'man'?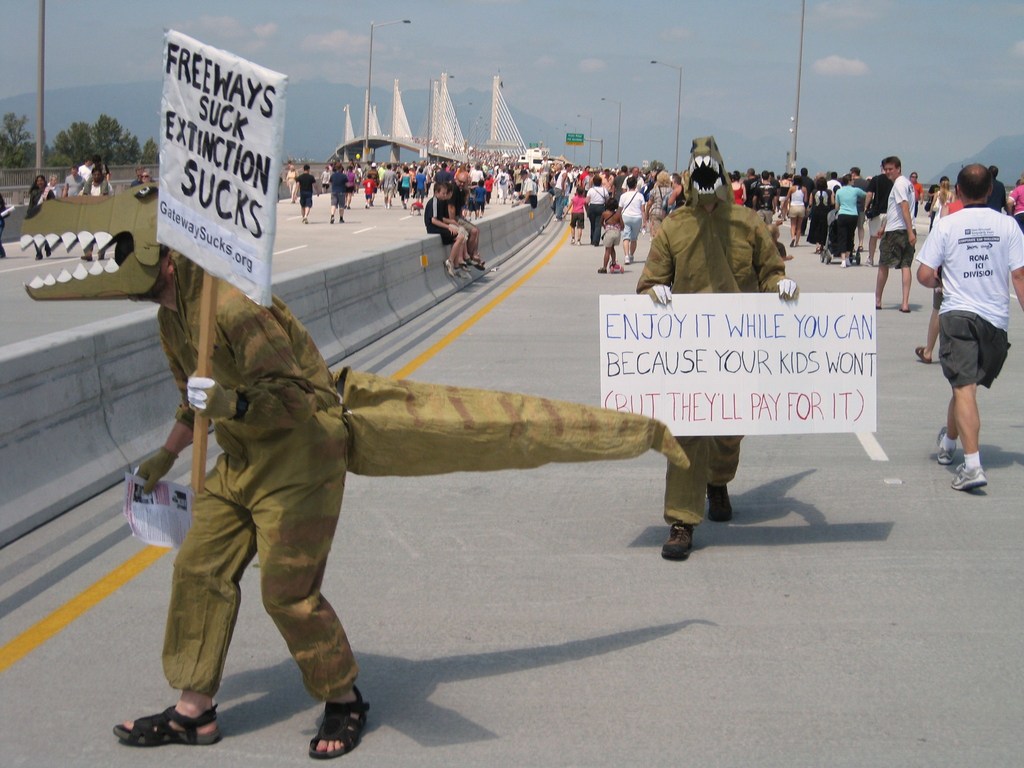
(993,166,1009,213)
